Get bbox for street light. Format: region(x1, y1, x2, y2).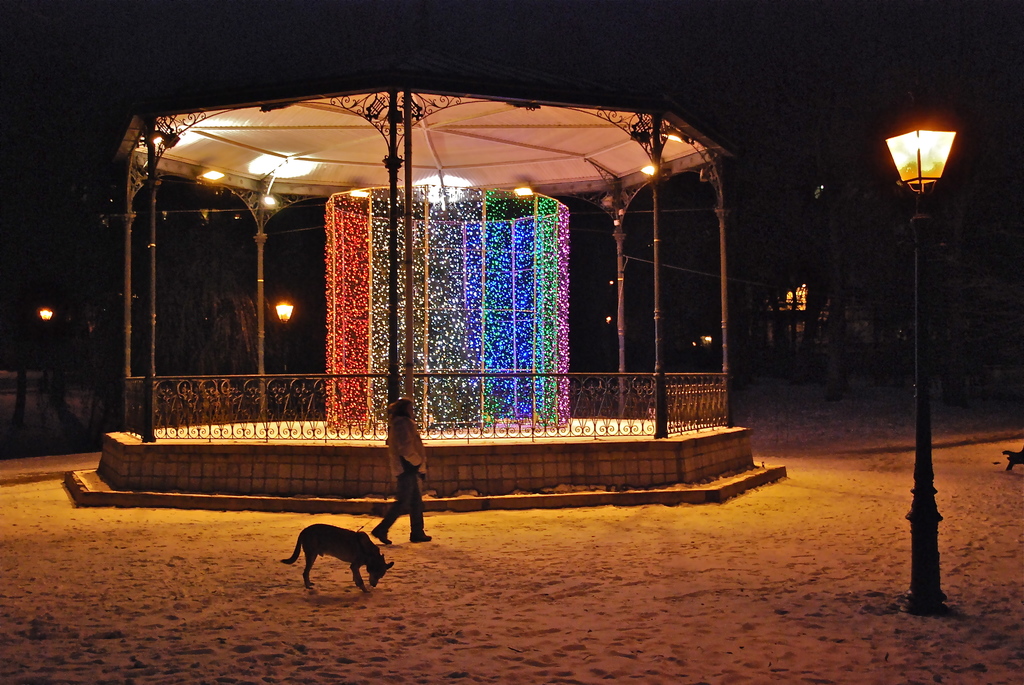
region(867, 96, 989, 509).
